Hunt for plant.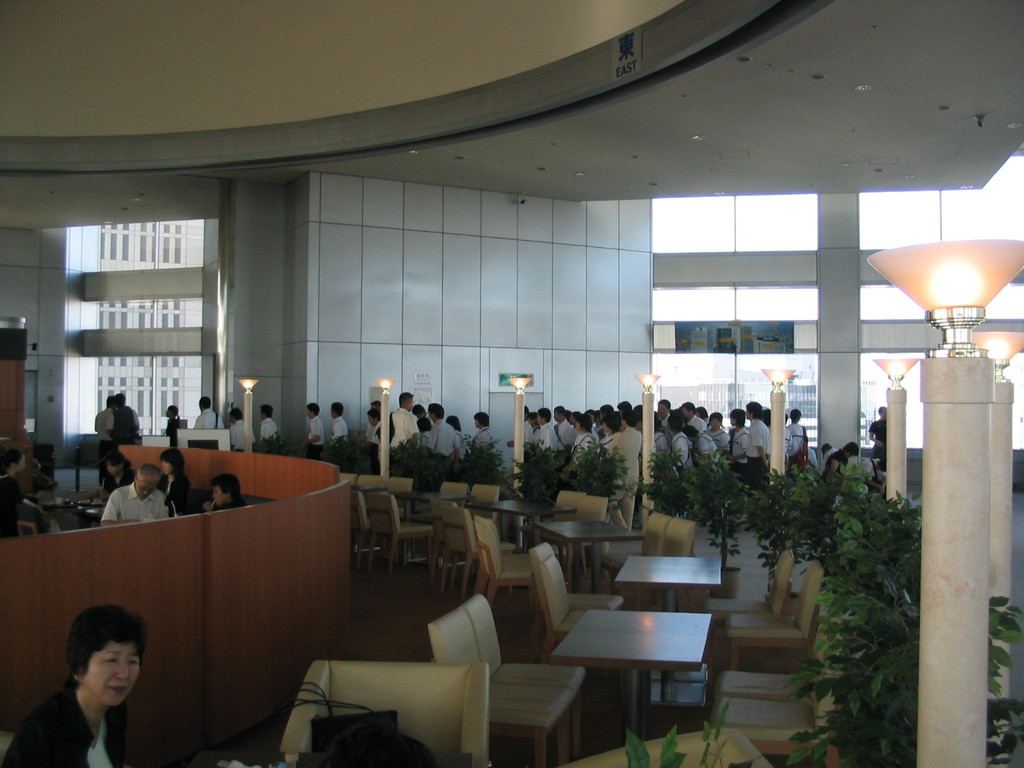
Hunted down at 351, 439, 381, 474.
